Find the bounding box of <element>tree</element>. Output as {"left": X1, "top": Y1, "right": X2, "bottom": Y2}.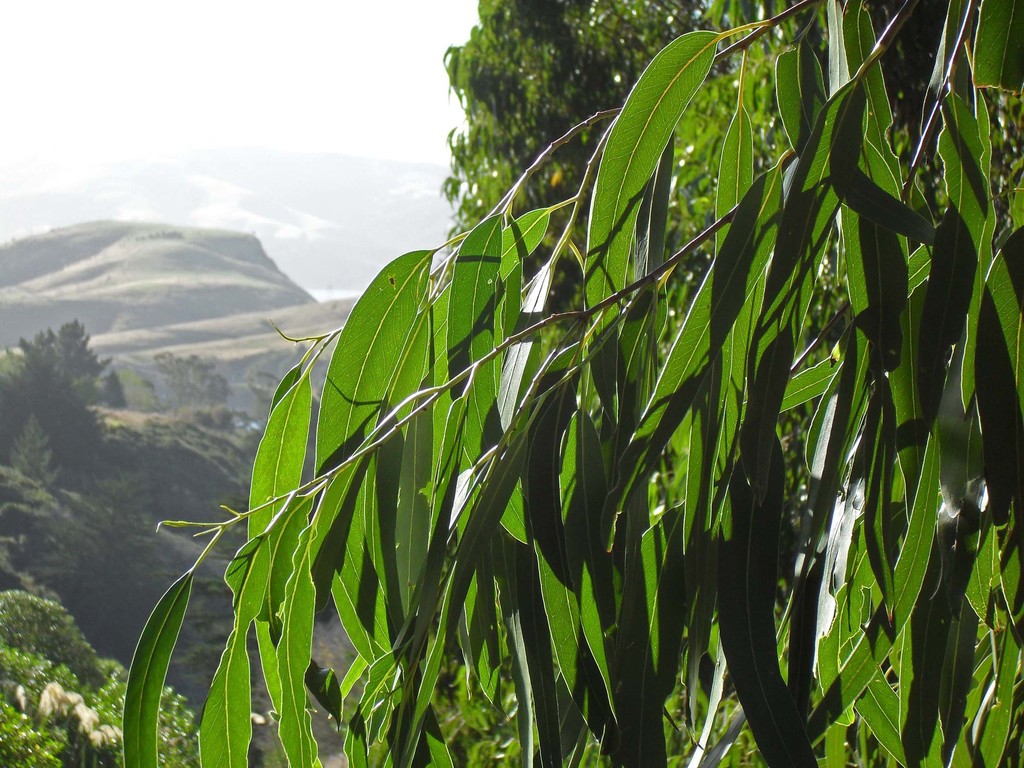
{"left": 22, "top": 498, "right": 160, "bottom": 655}.
